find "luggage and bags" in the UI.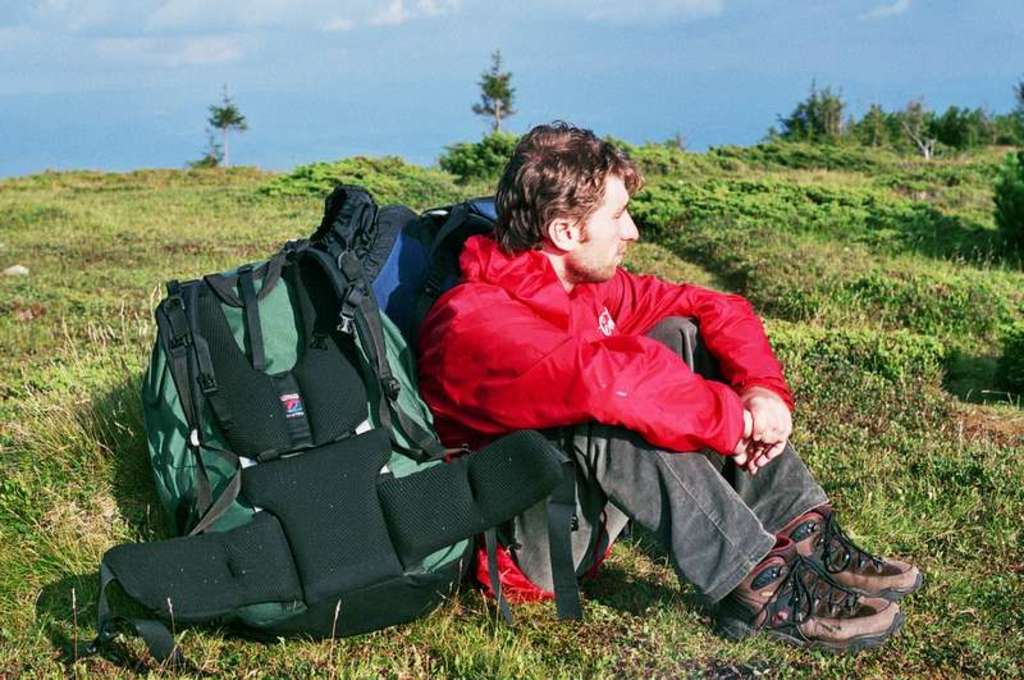
UI element at l=140, t=232, r=495, b=610.
